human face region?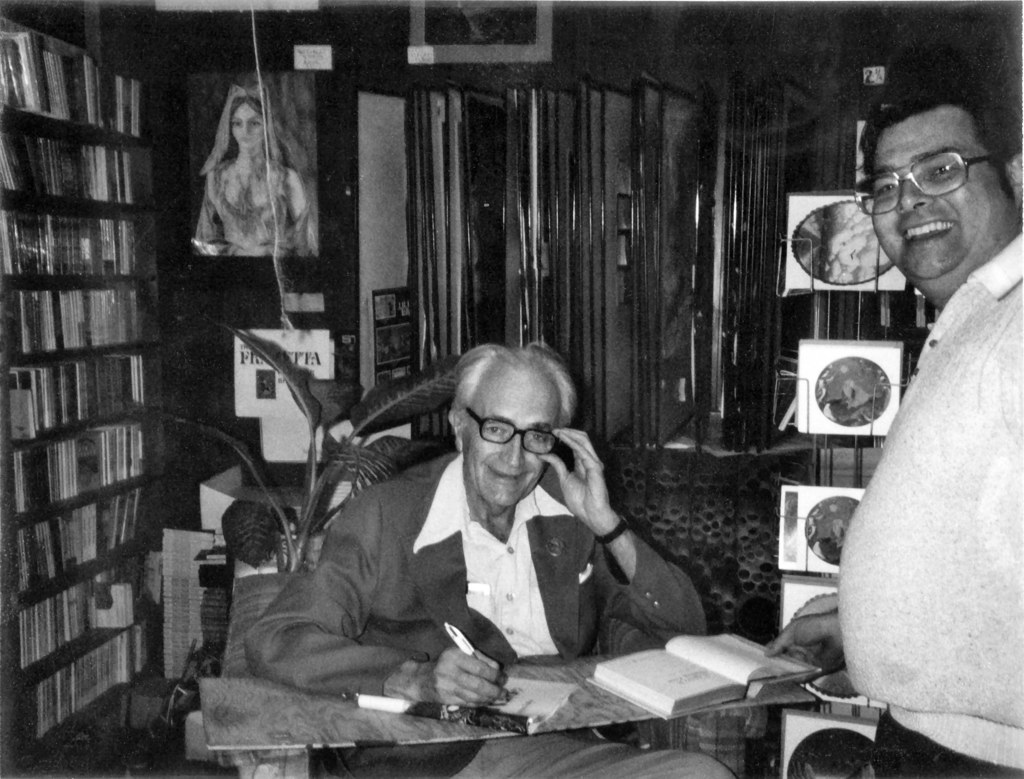
<region>867, 102, 1014, 285</region>
